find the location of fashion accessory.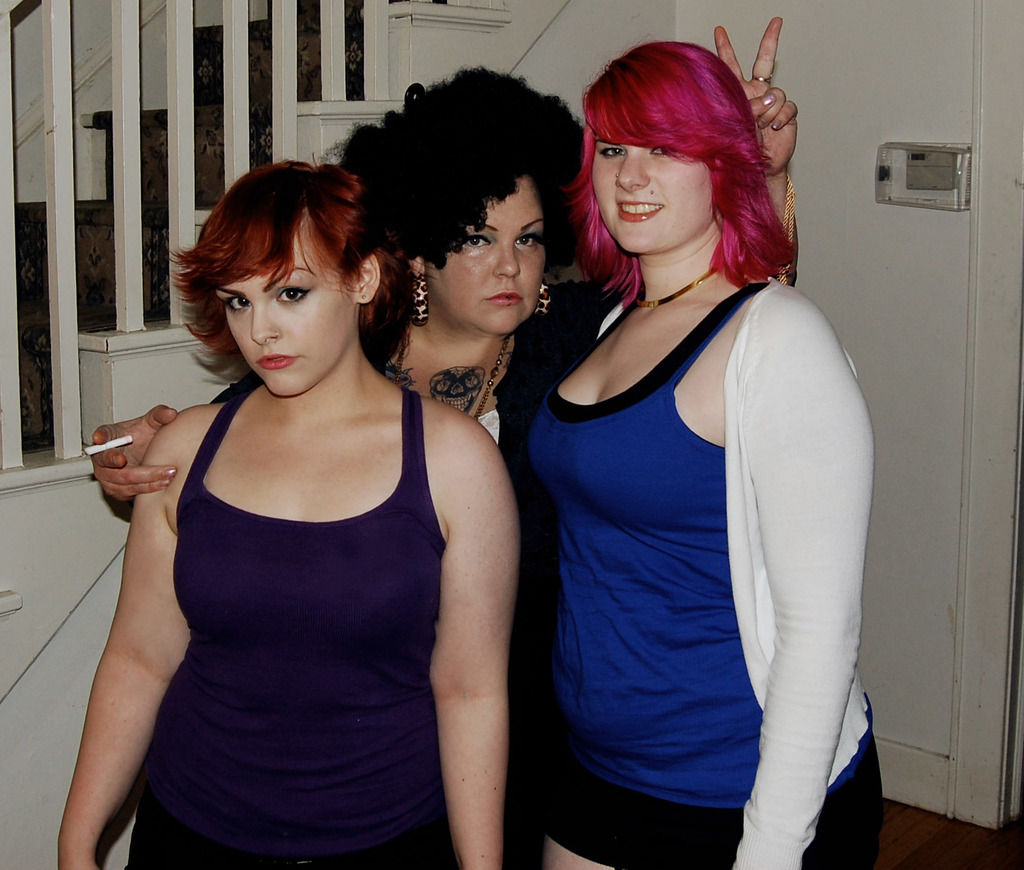
Location: crop(391, 337, 509, 421).
